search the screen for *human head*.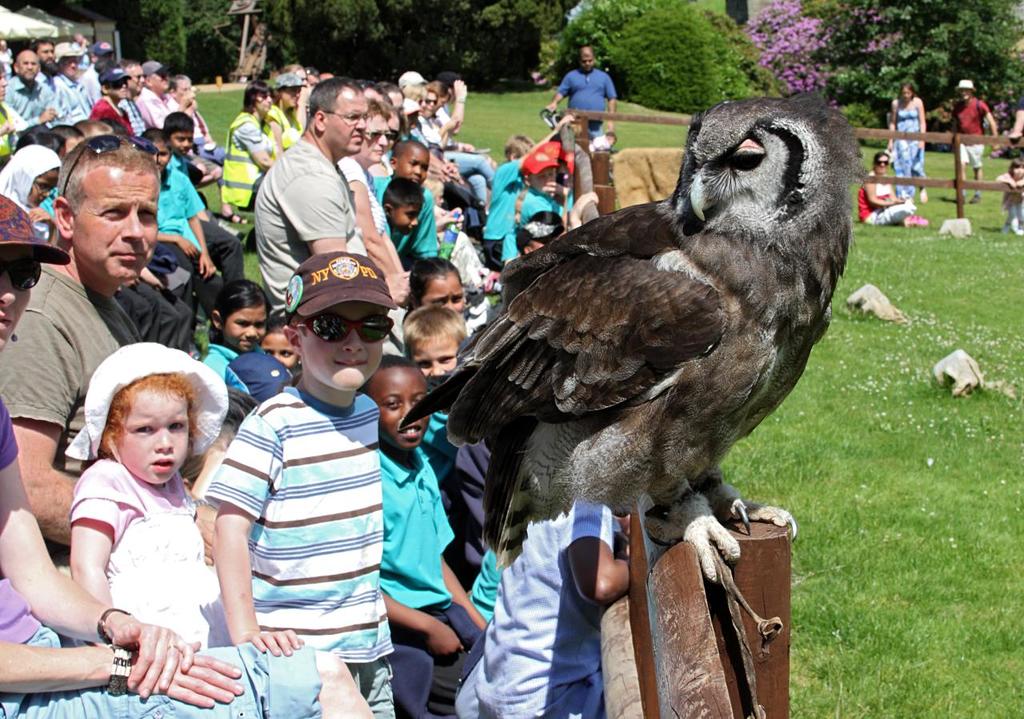
Found at x1=258, y1=318, x2=302, y2=367.
